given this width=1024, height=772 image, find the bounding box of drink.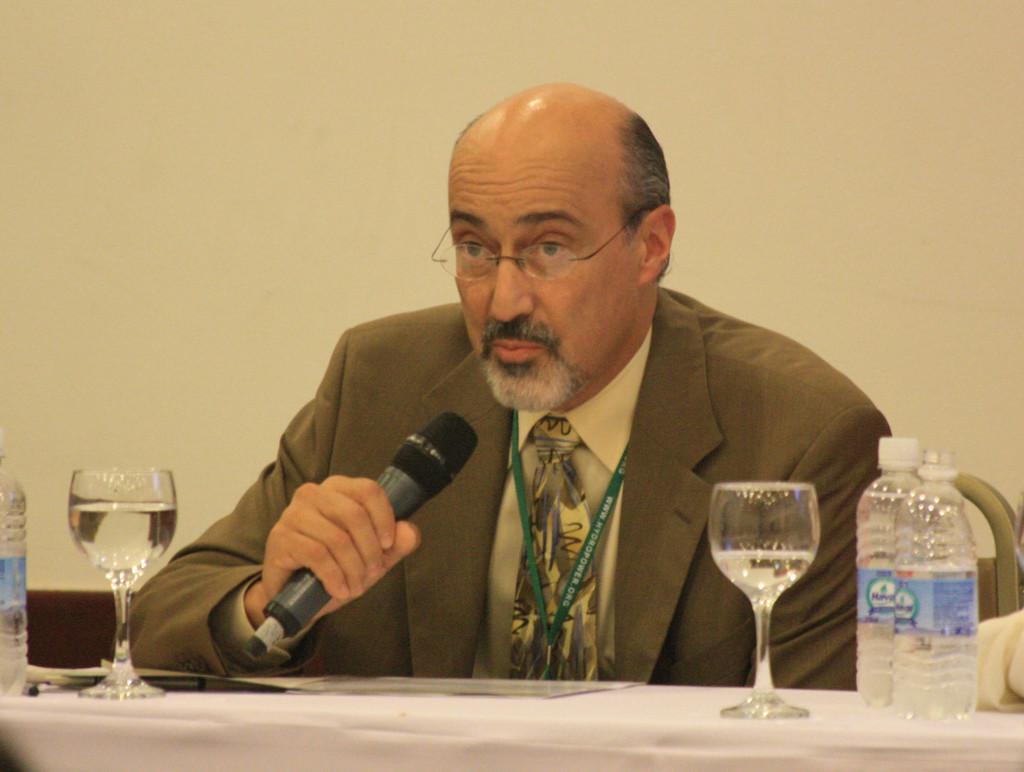
703,485,813,725.
